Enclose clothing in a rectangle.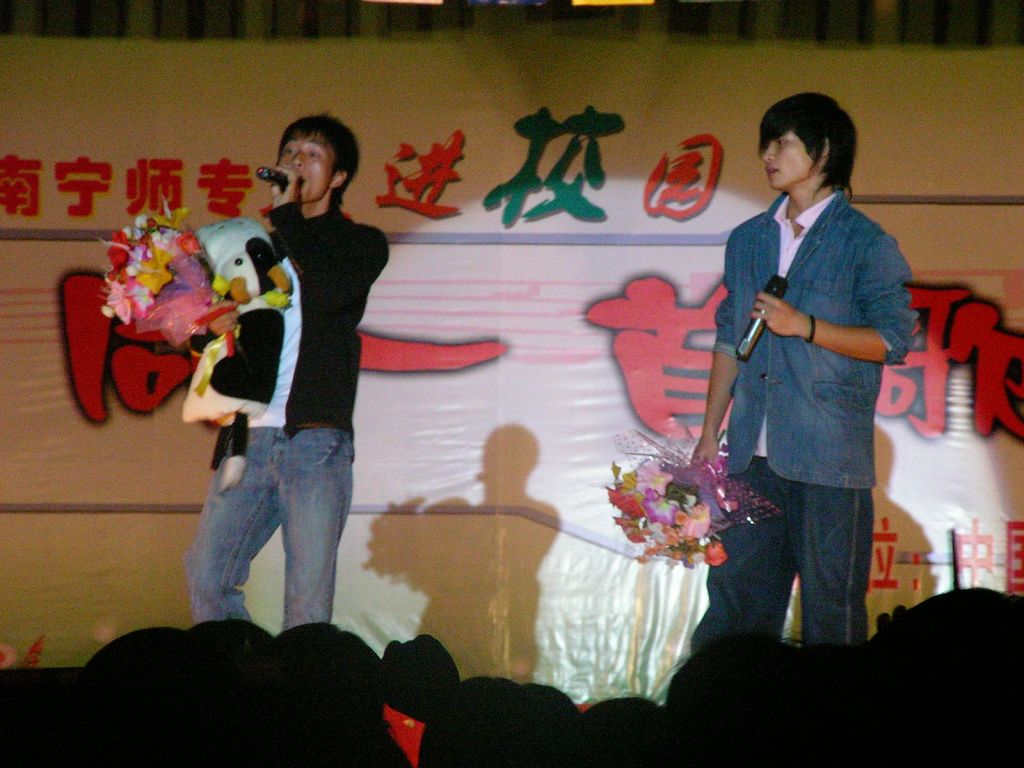
<region>708, 185, 918, 652</region>.
